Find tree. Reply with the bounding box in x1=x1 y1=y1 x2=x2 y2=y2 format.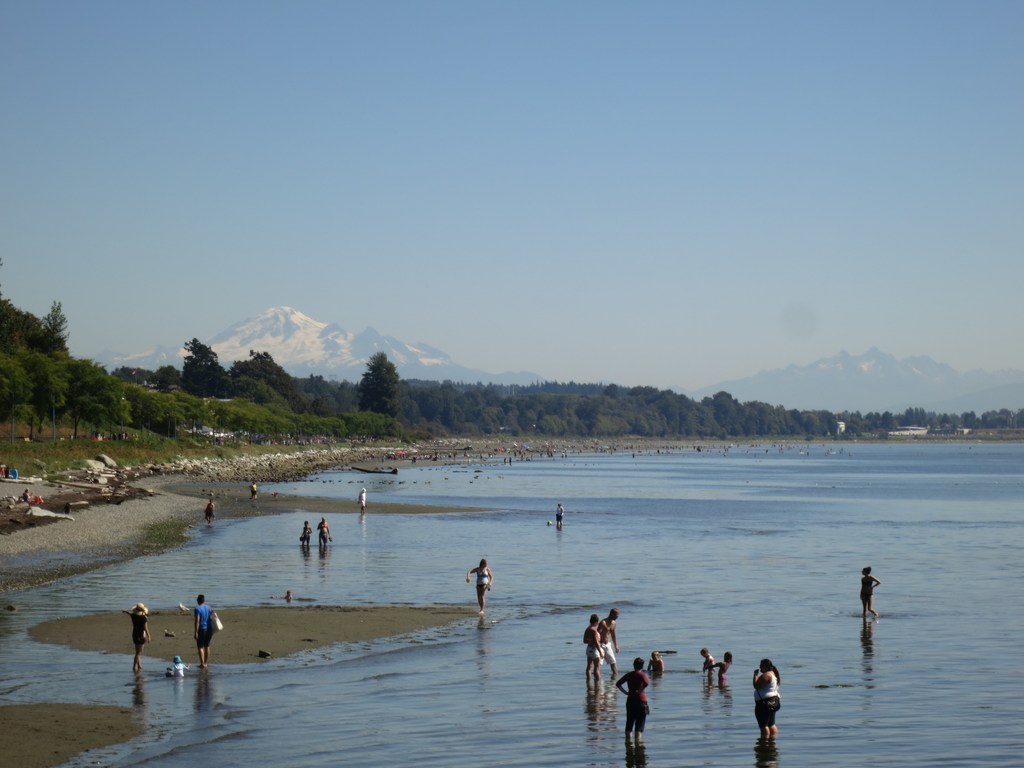
x1=750 y1=398 x2=782 y2=438.
